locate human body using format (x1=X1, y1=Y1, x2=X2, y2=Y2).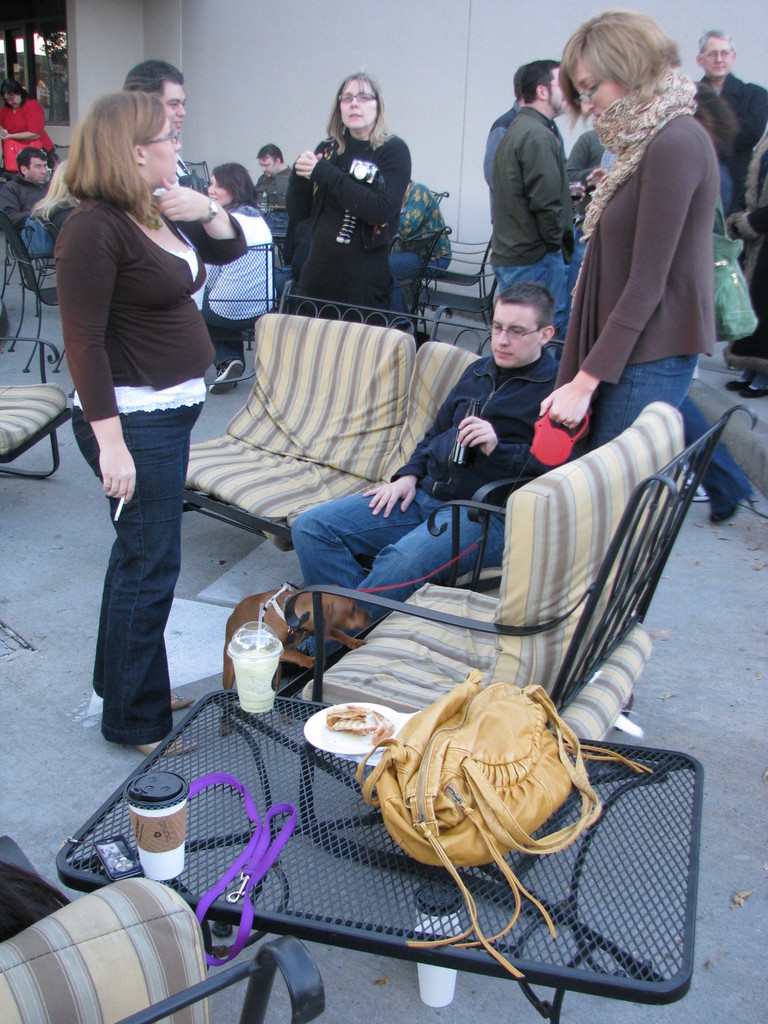
(x1=0, y1=79, x2=60, y2=166).
